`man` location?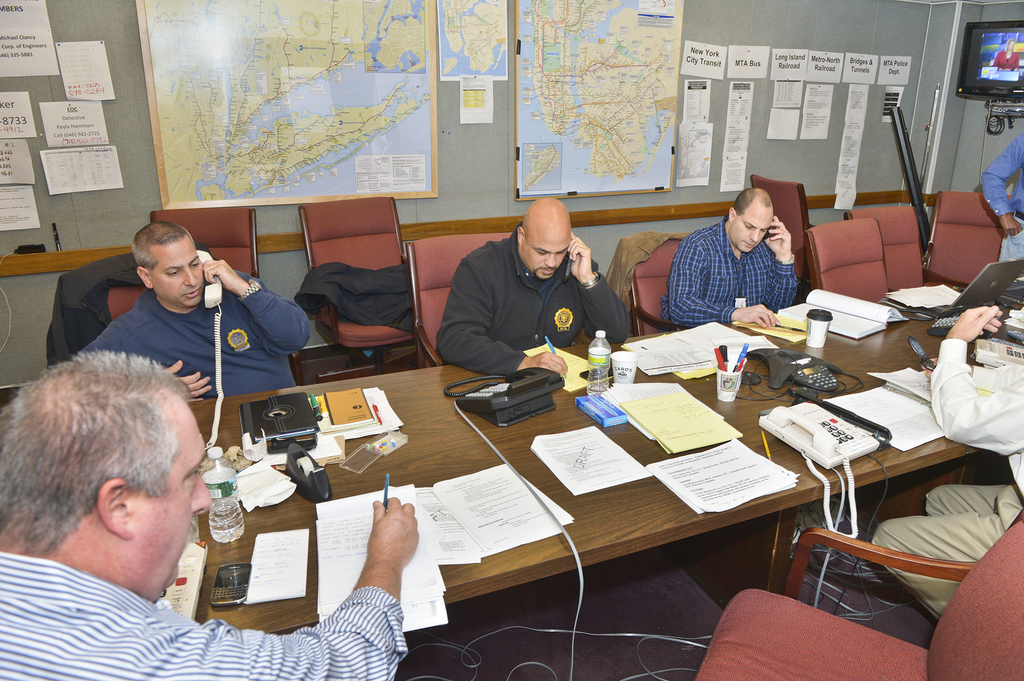
select_region(981, 129, 1023, 262)
